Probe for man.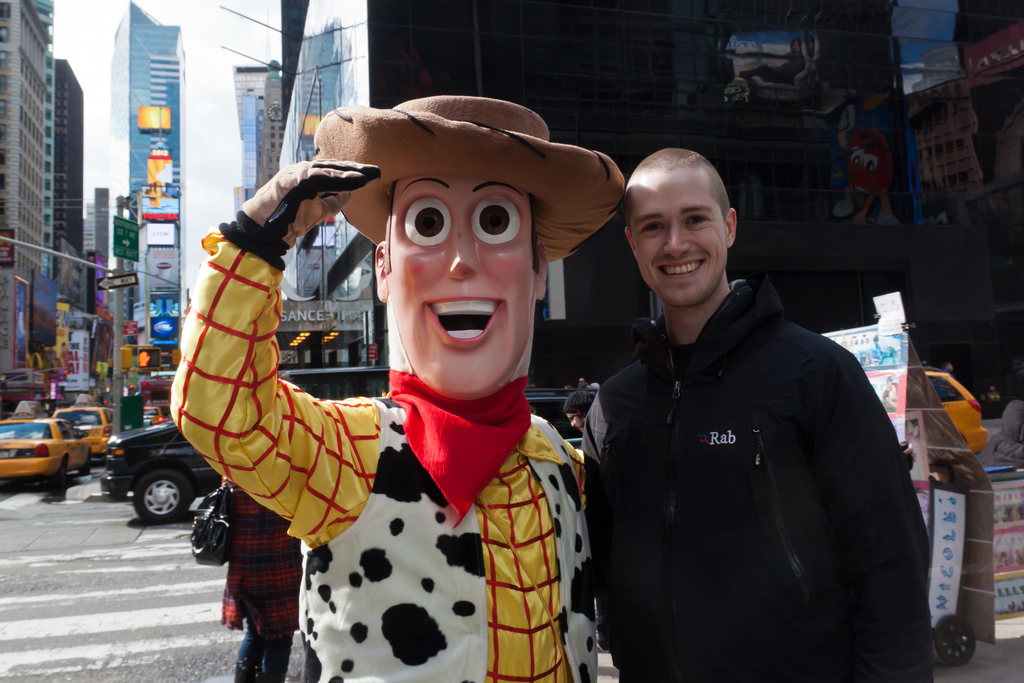
Probe result: l=563, t=389, r=593, b=427.
